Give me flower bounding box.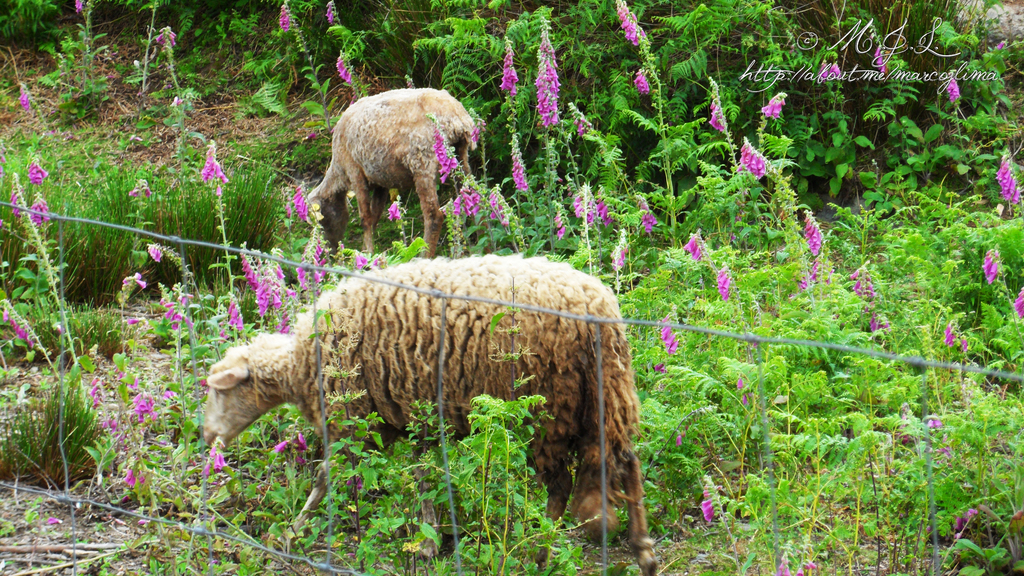
select_region(509, 126, 522, 198).
